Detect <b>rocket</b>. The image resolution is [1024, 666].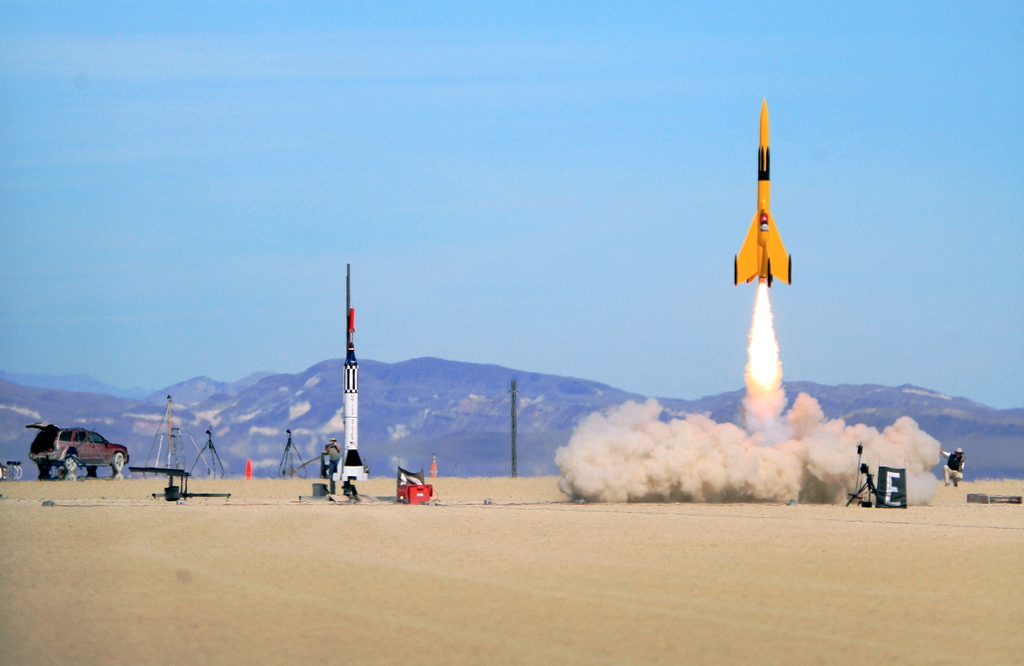
detection(339, 345, 367, 482).
